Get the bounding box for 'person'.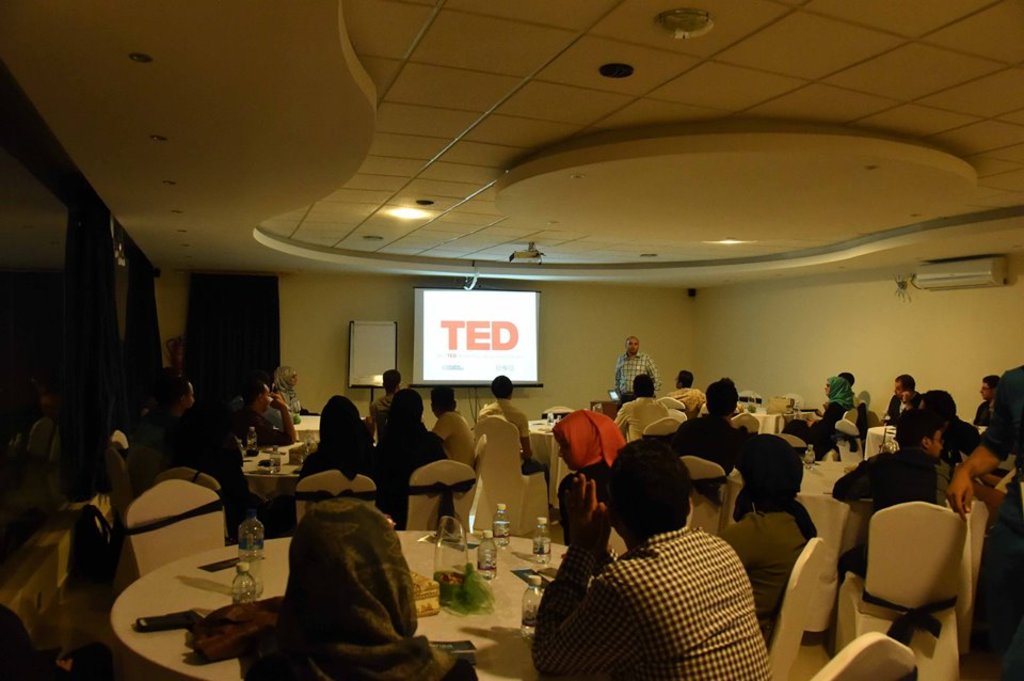
crop(971, 368, 1003, 432).
